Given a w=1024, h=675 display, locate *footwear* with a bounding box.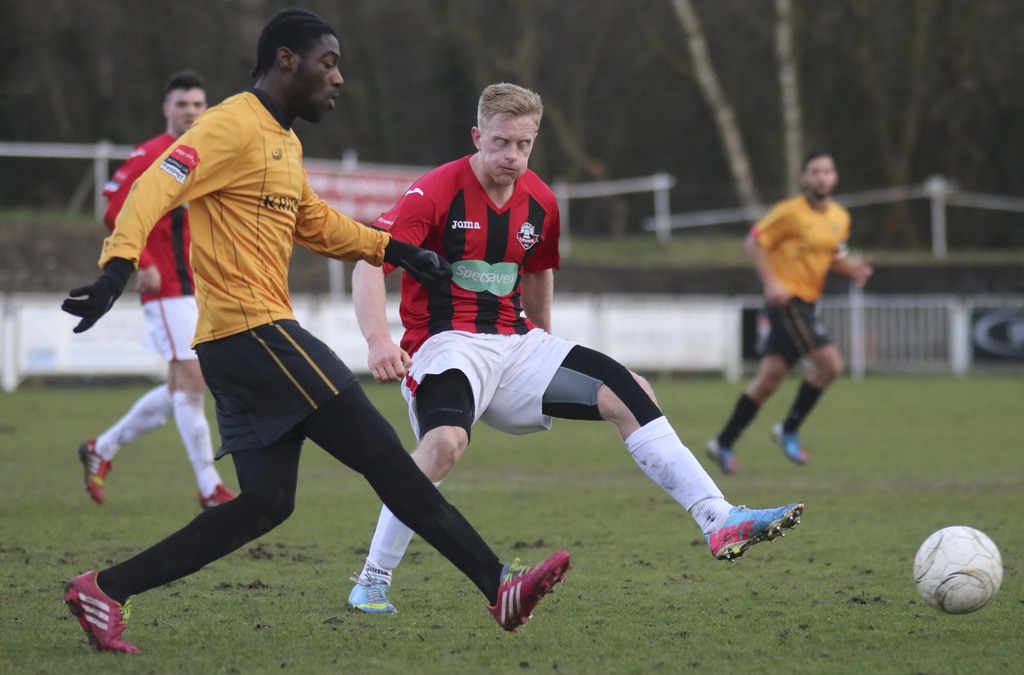
Located: left=483, top=549, right=570, bottom=630.
